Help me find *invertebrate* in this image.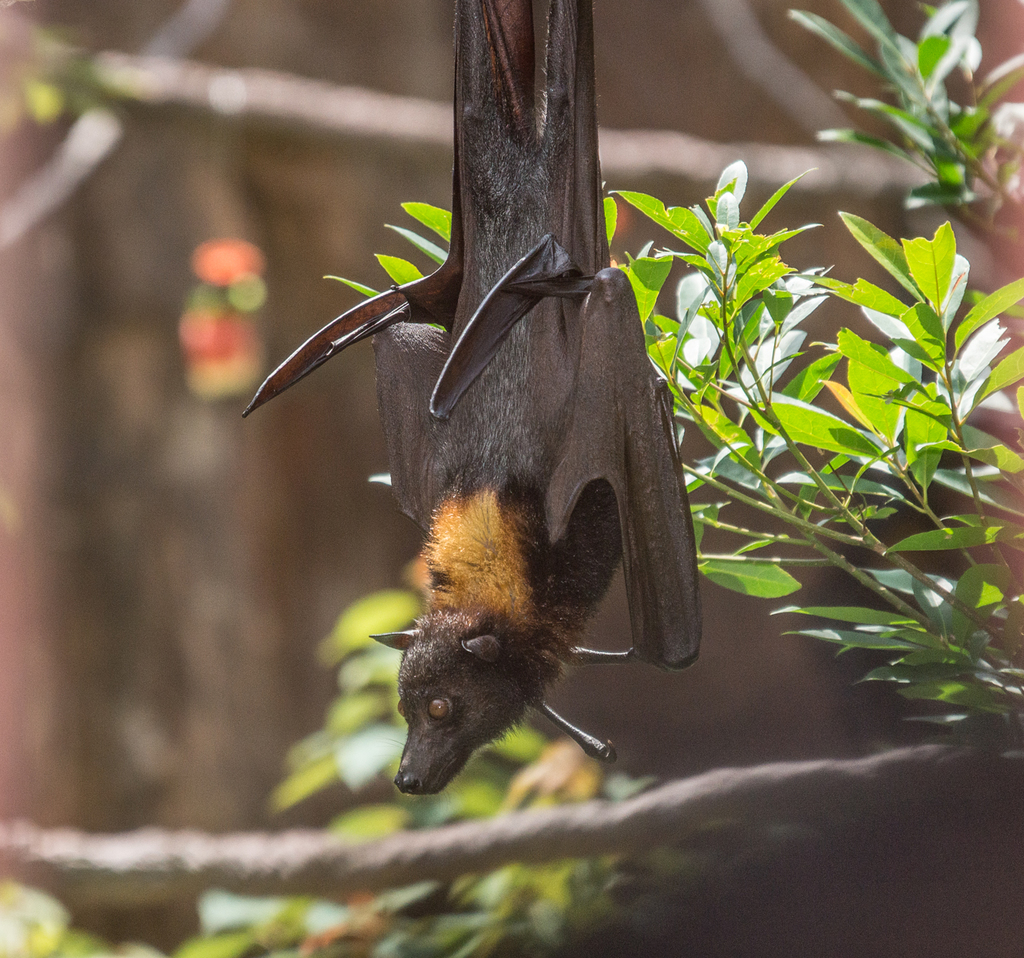
Found it: 239 0 705 798.
